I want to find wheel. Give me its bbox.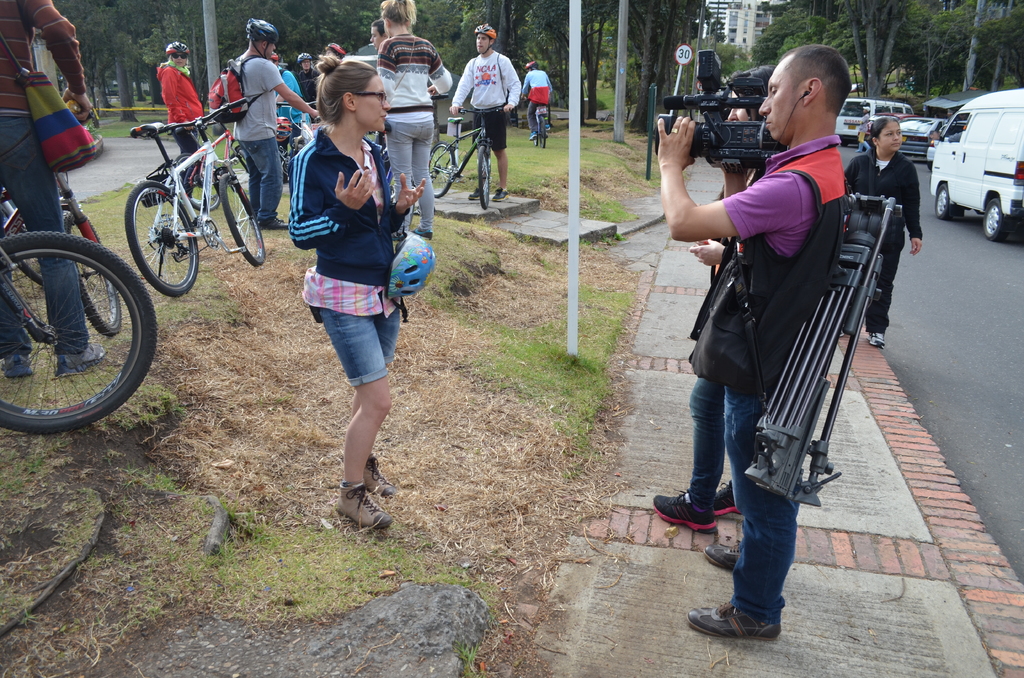
(left=931, top=184, right=963, bottom=225).
